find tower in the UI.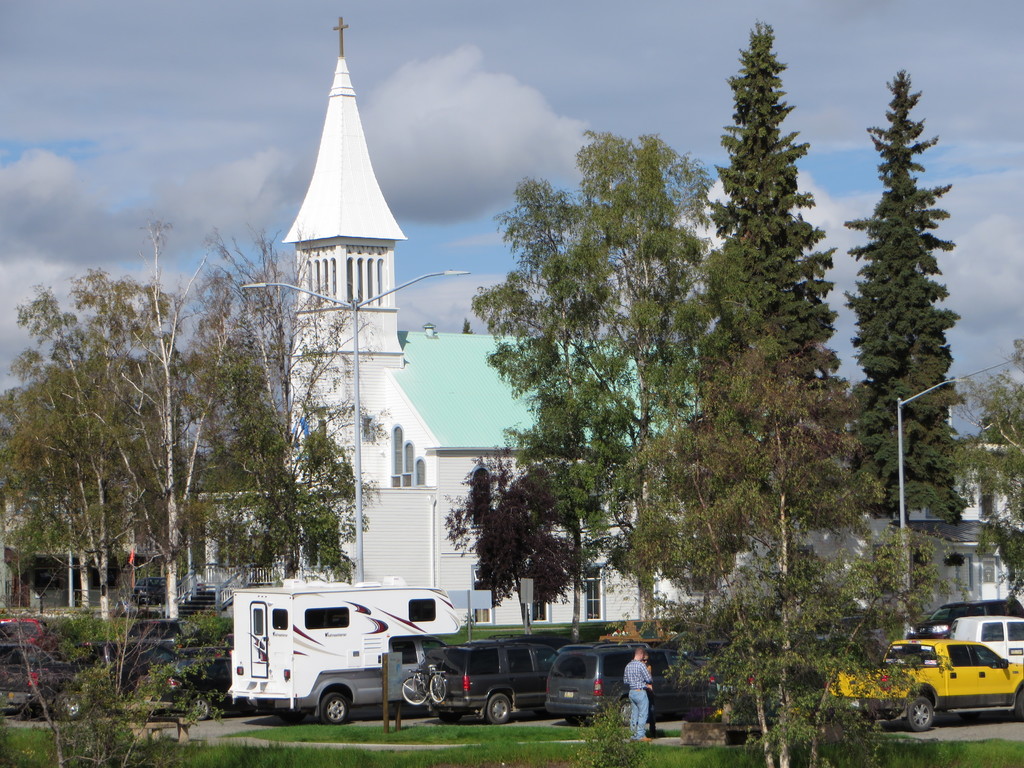
UI element at bbox=(296, 20, 401, 486).
